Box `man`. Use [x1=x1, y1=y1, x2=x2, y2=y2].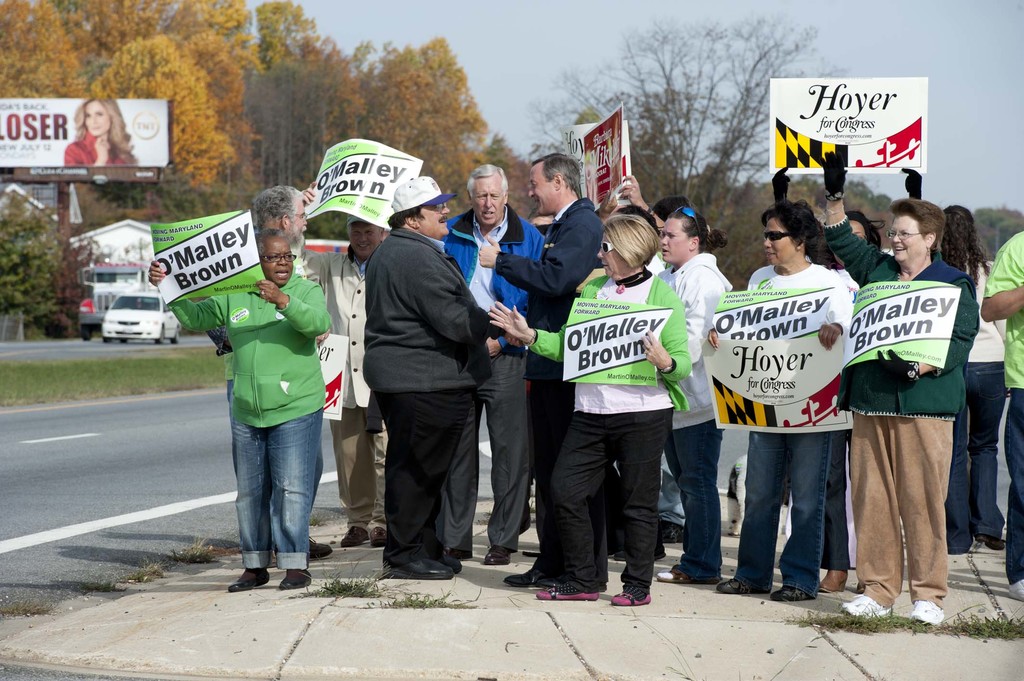
[x1=252, y1=180, x2=341, y2=563].
